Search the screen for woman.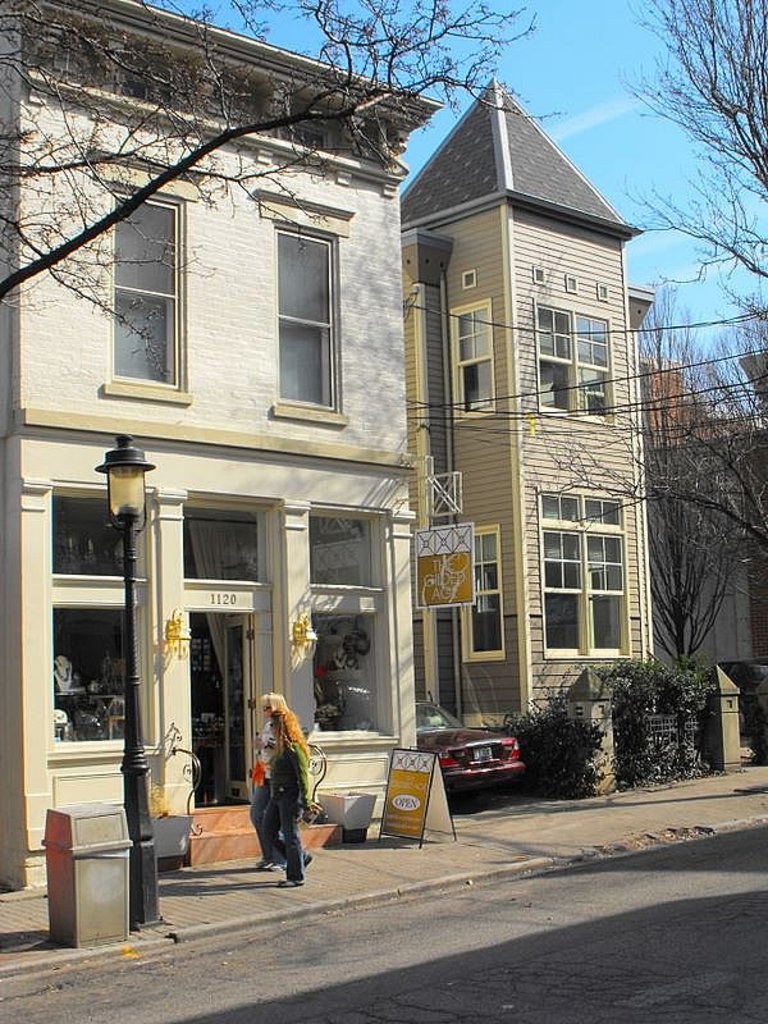
Found at bbox(264, 705, 324, 886).
